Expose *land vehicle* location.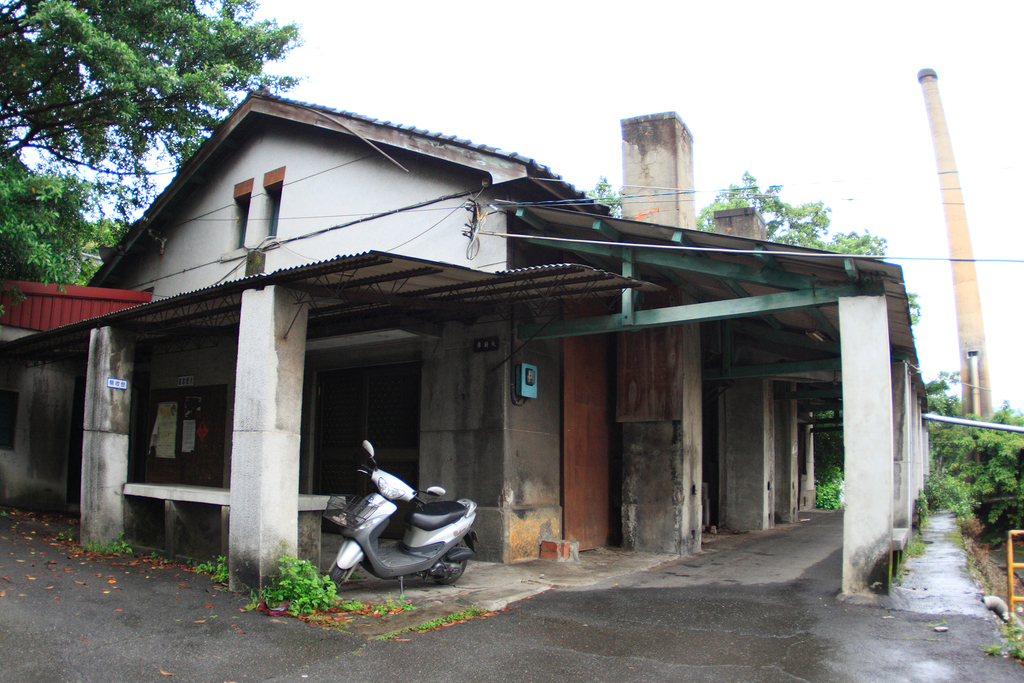
Exposed at 332 472 479 595.
